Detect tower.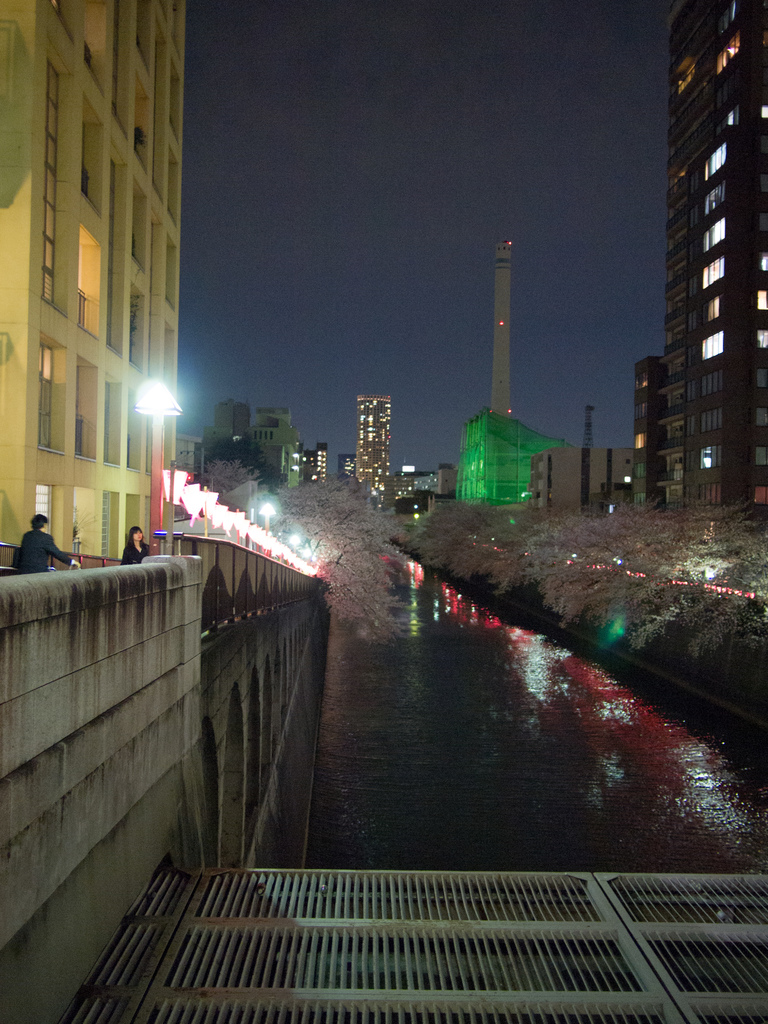
Detected at l=488, t=232, r=517, b=417.
